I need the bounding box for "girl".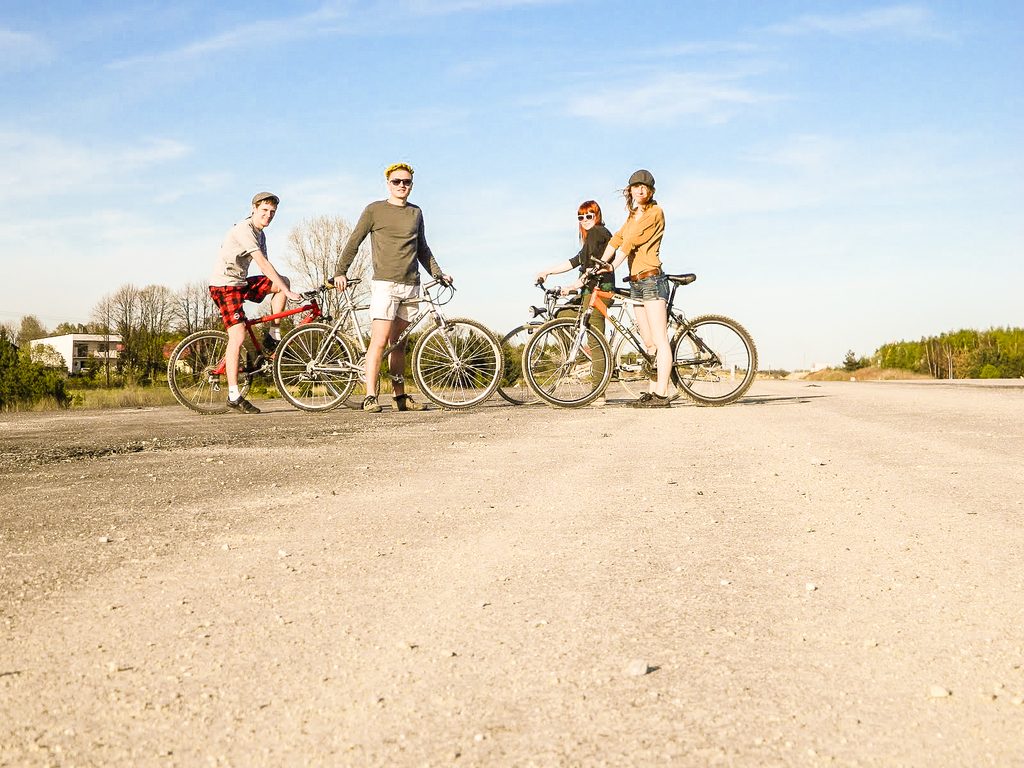
Here it is: 590 167 684 401.
